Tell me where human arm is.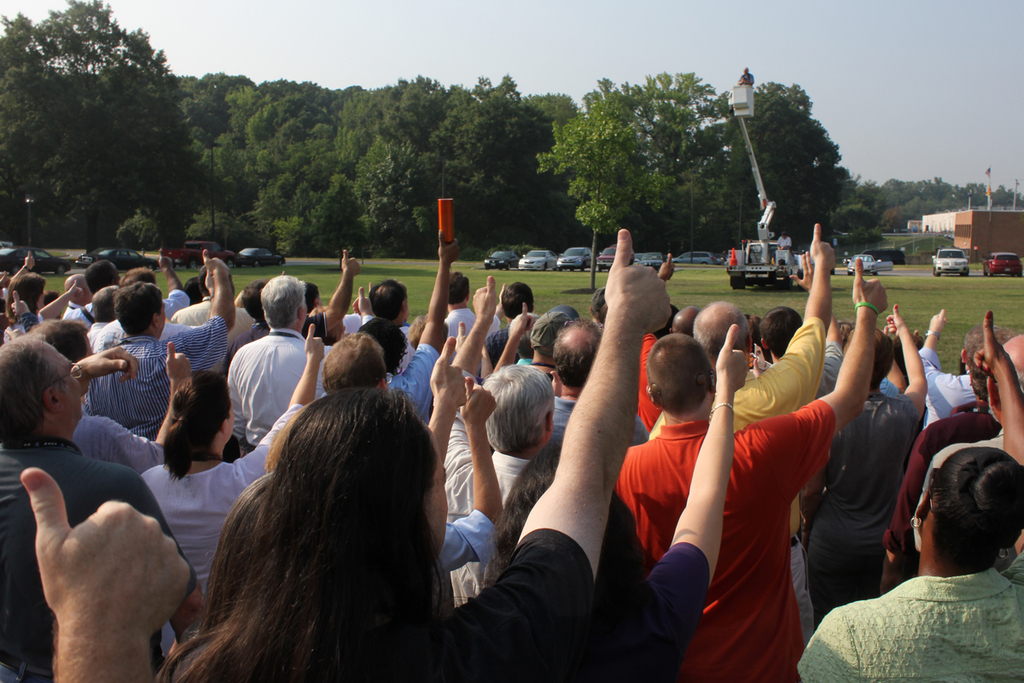
human arm is at left=911, top=309, right=947, bottom=415.
